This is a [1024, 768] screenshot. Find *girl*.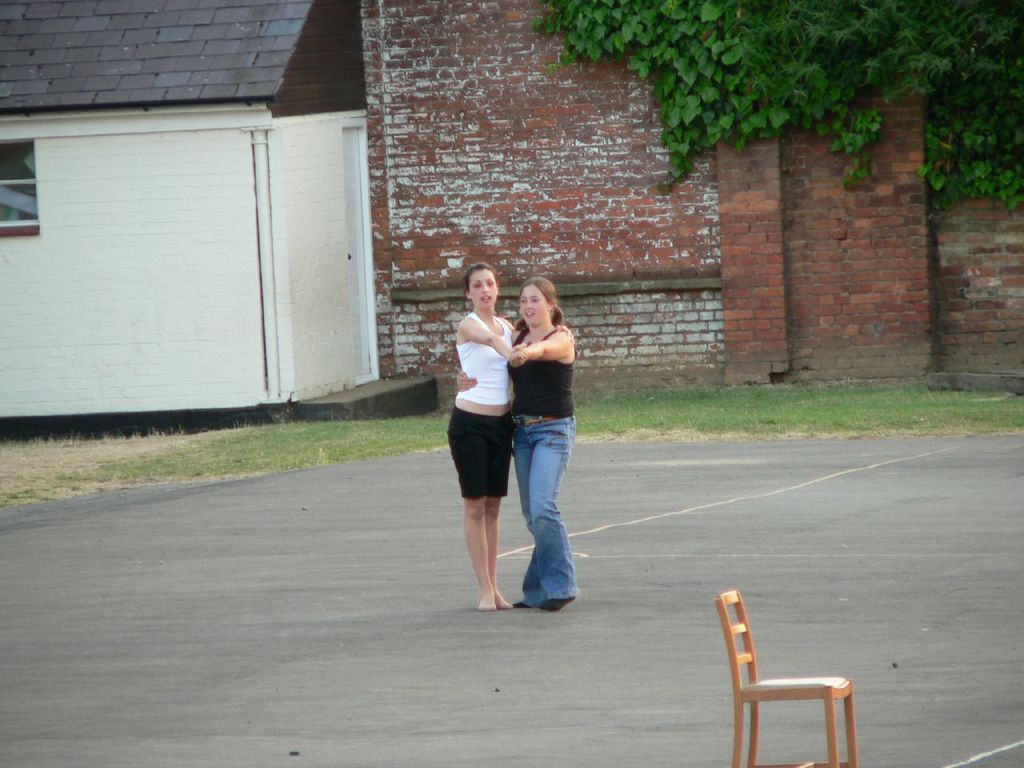
Bounding box: <region>448, 262, 526, 614</region>.
